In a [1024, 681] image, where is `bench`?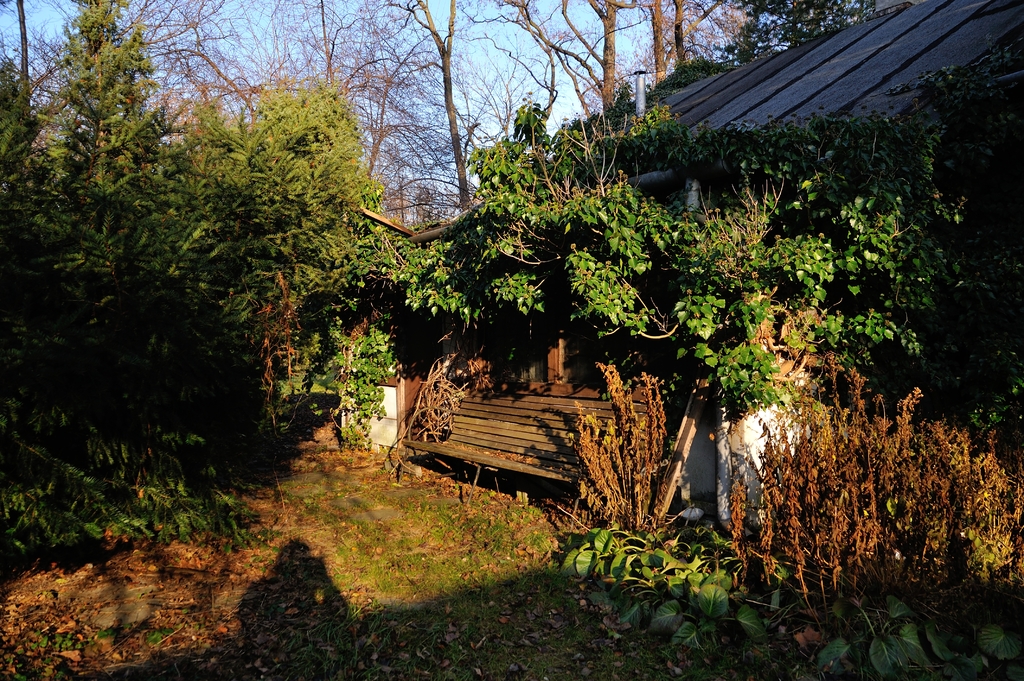
<region>394, 364, 687, 524</region>.
